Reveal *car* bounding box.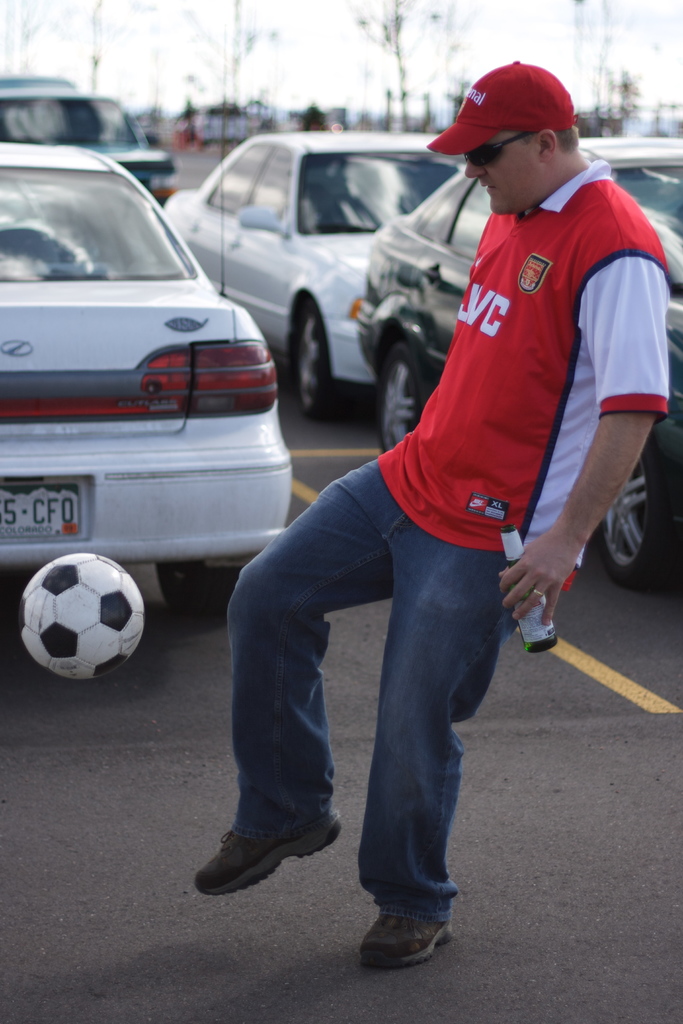
Revealed: BBox(0, 92, 171, 200).
